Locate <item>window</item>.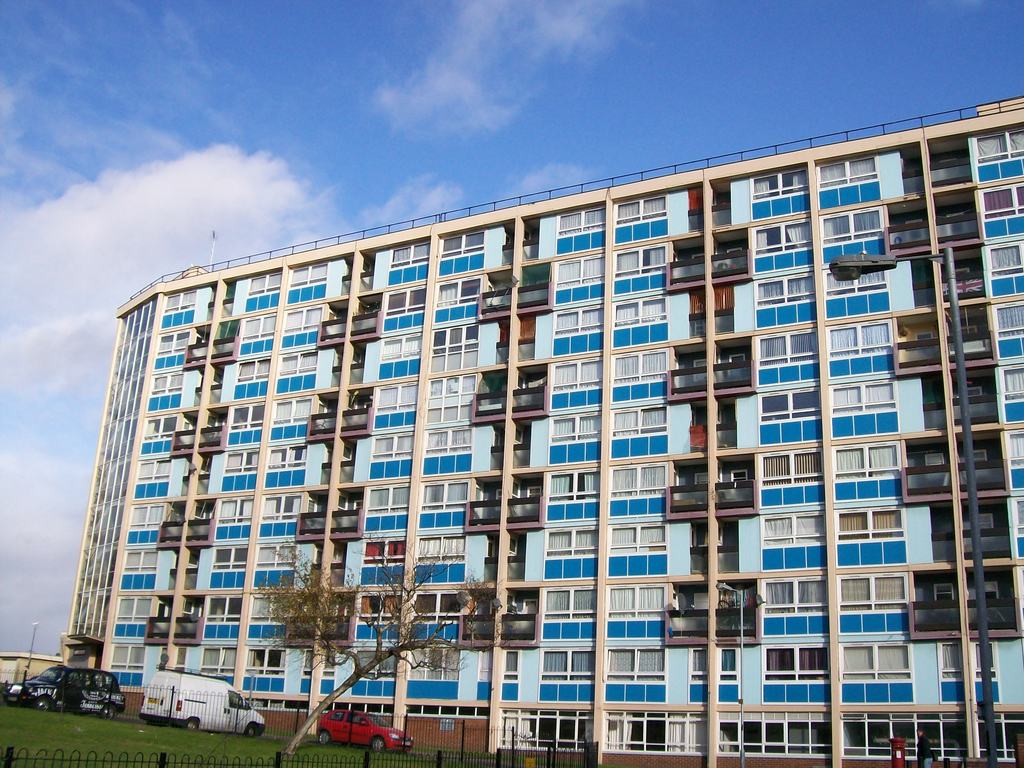
Bounding box: <box>225,449,257,474</box>.
